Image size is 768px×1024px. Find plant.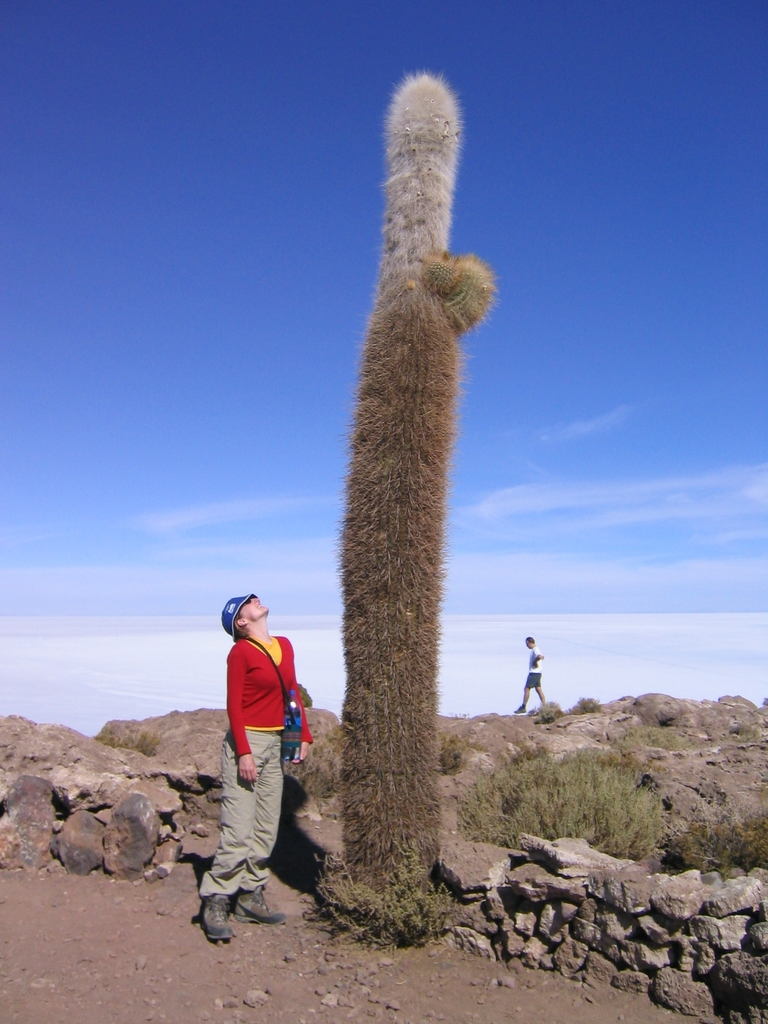
[x1=458, y1=737, x2=668, y2=863].
